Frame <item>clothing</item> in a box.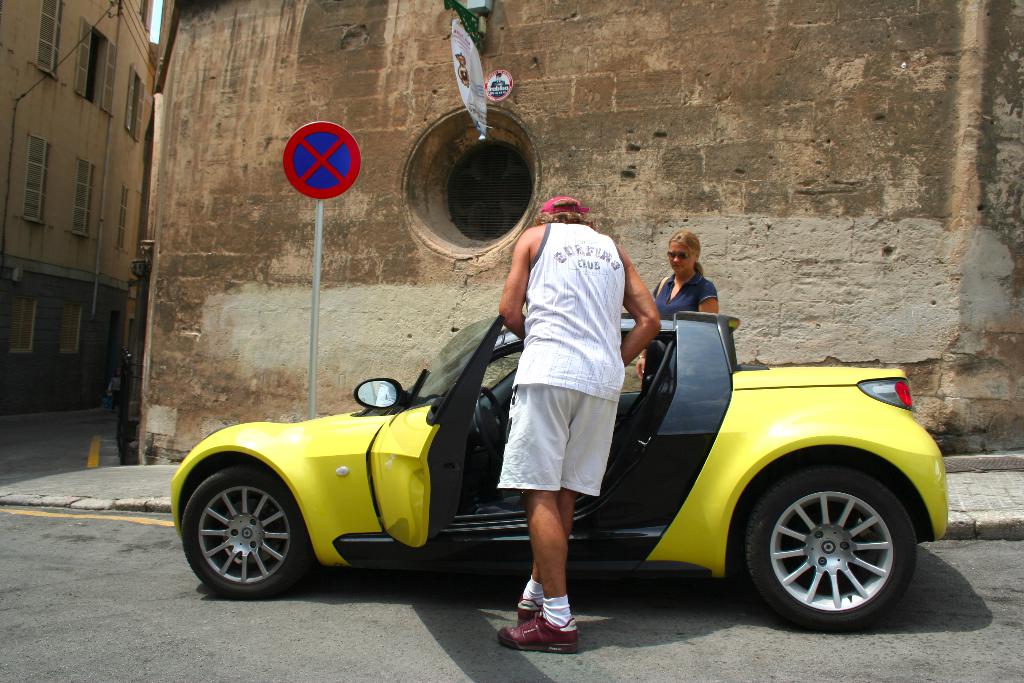
{"left": 490, "top": 383, "right": 626, "bottom": 497}.
